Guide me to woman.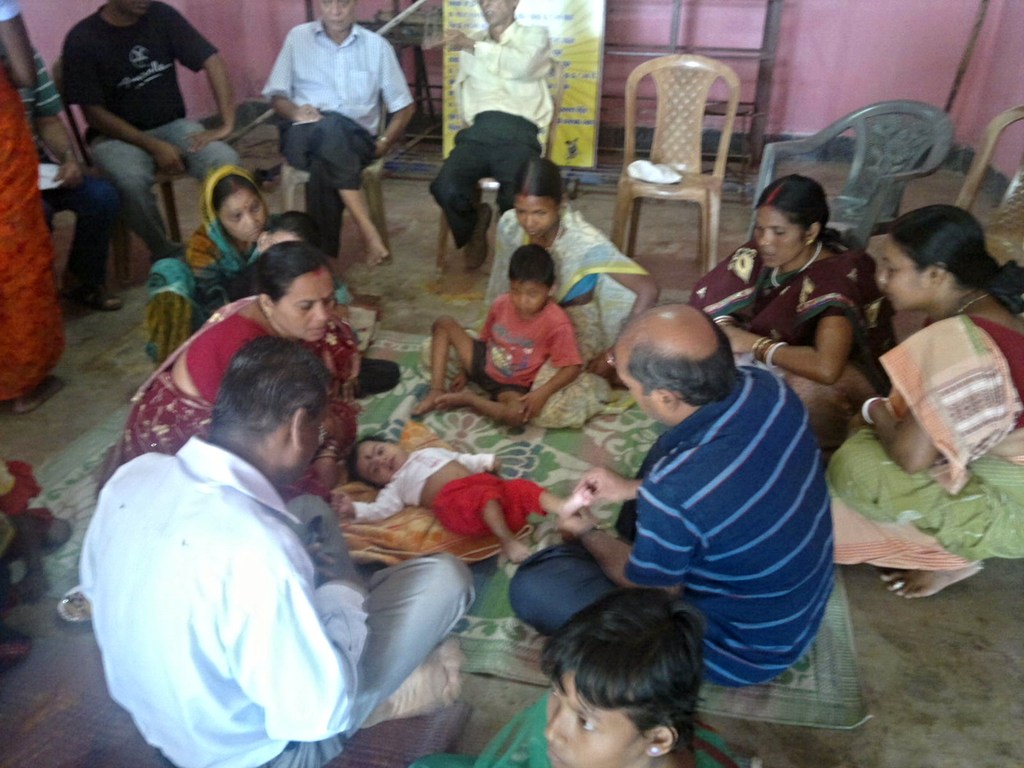
Guidance: [left=145, top=168, right=270, bottom=369].
